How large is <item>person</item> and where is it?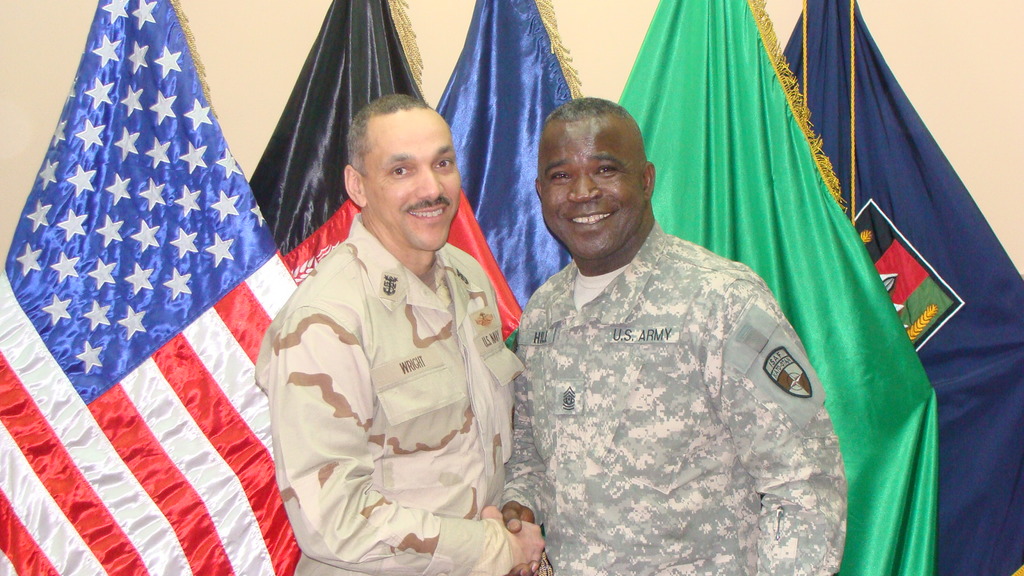
Bounding box: [500,99,847,575].
